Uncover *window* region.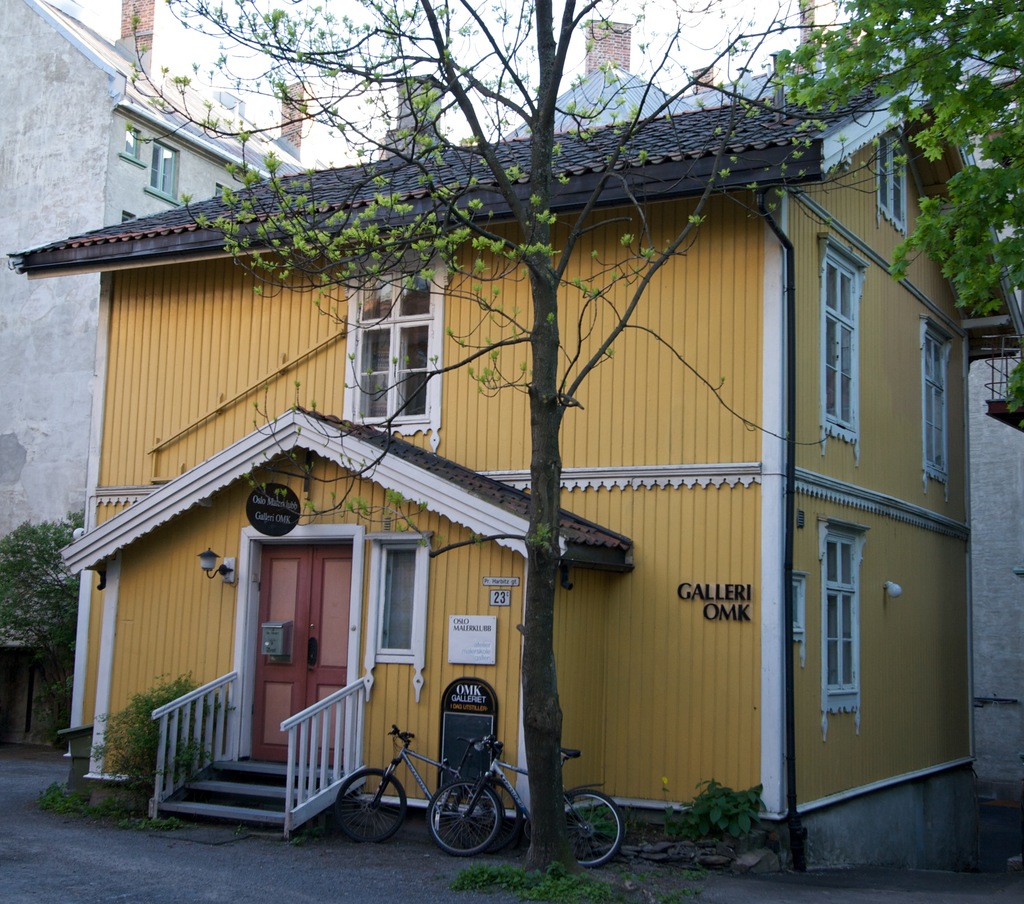
Uncovered: <bbox>880, 118, 906, 252</bbox>.
